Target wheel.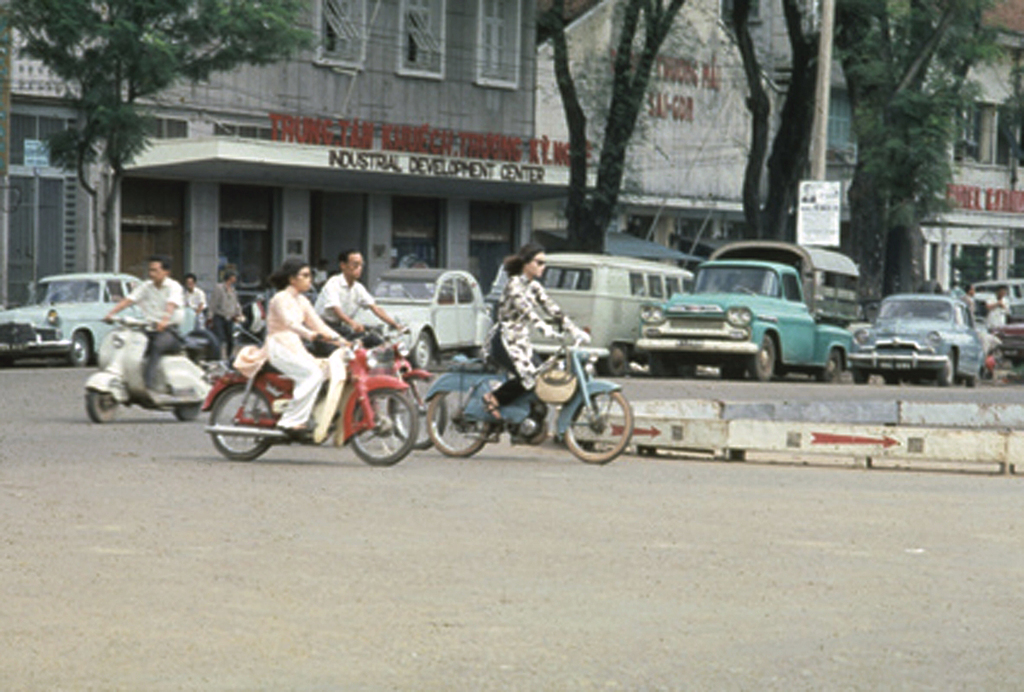
Target region: pyautogui.locateOnScreen(391, 375, 446, 452).
